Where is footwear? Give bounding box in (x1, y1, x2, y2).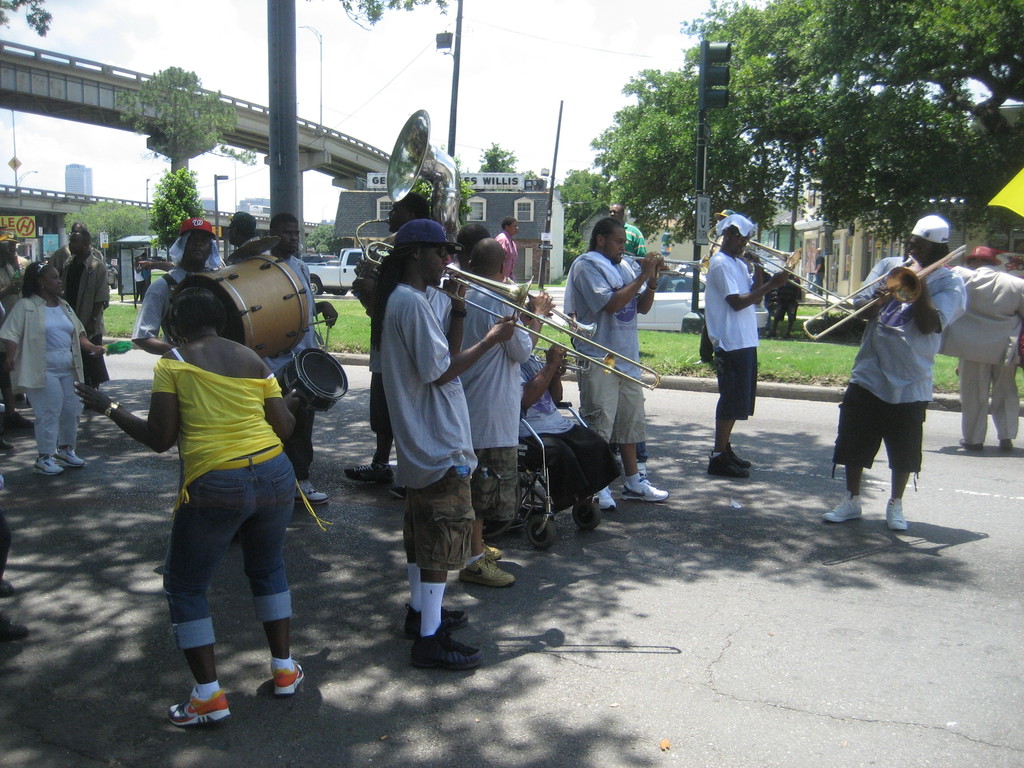
(297, 472, 319, 503).
